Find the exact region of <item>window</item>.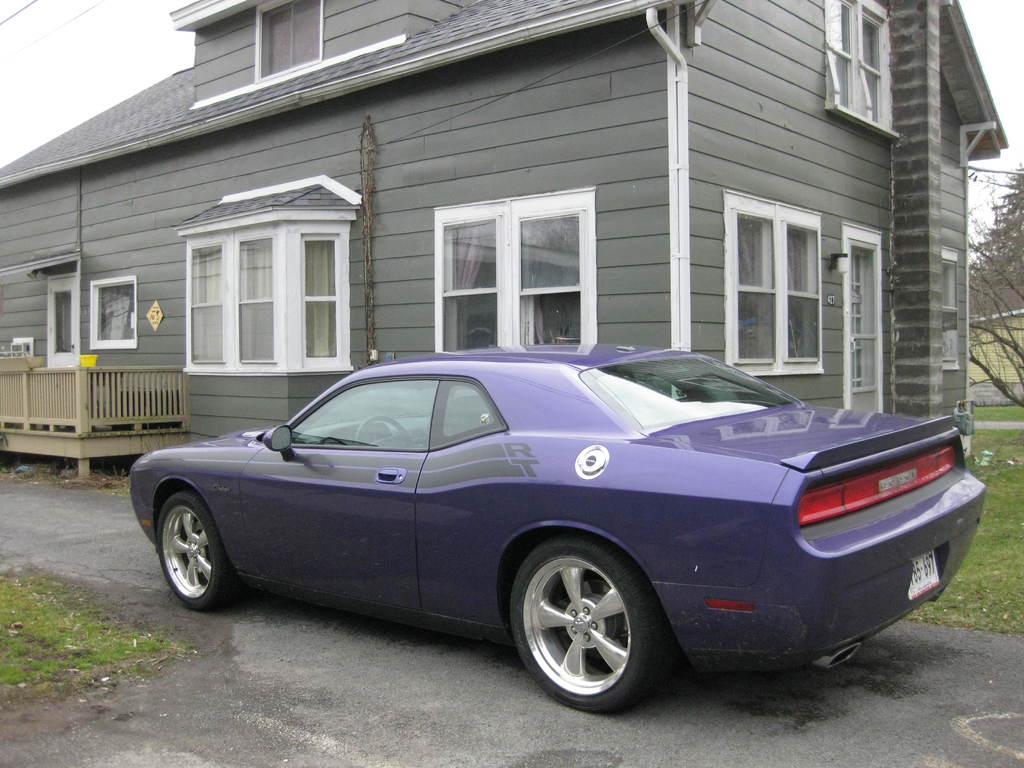
Exact region: 723/189/825/373.
